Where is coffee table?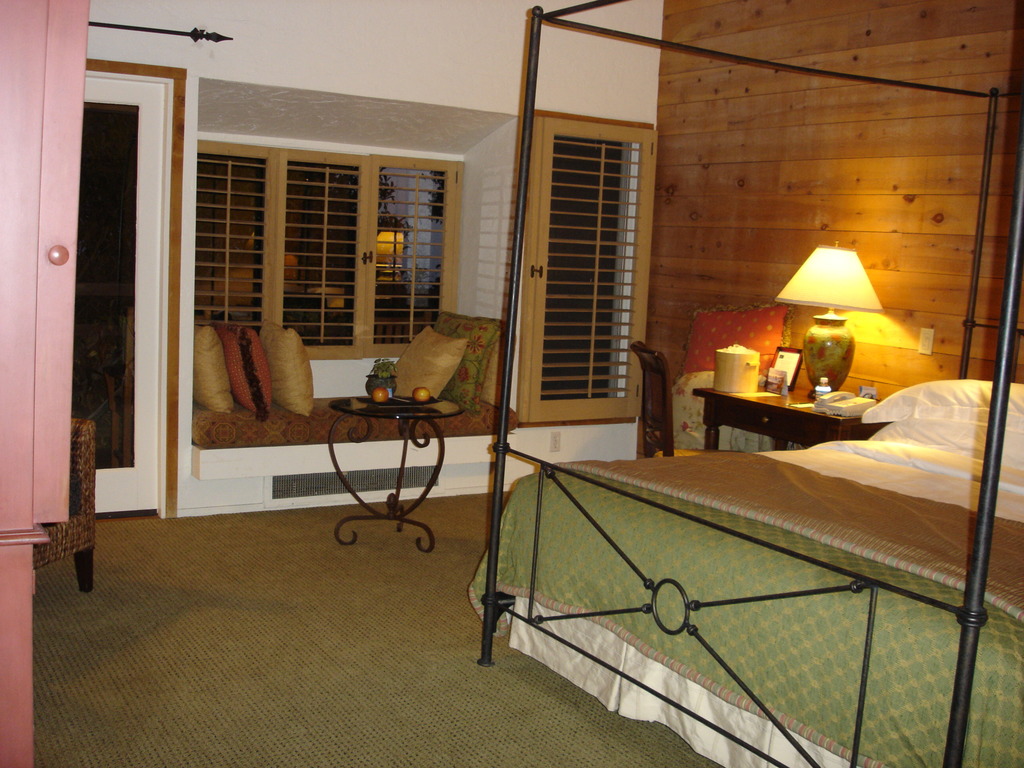
locate(310, 360, 452, 563).
